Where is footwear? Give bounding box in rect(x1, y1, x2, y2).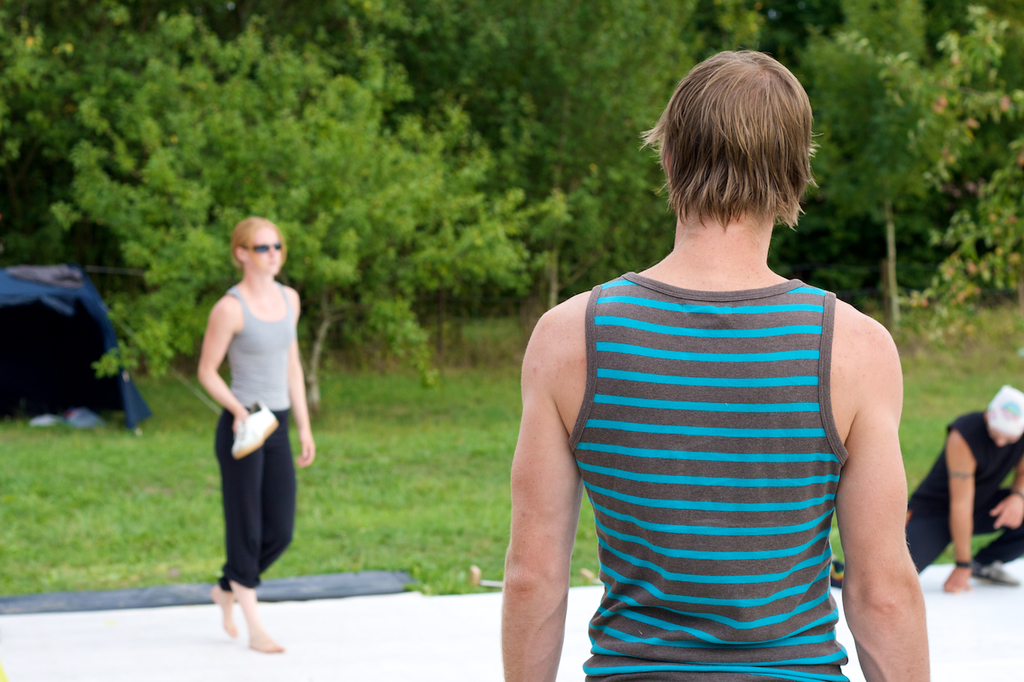
rect(830, 559, 846, 585).
